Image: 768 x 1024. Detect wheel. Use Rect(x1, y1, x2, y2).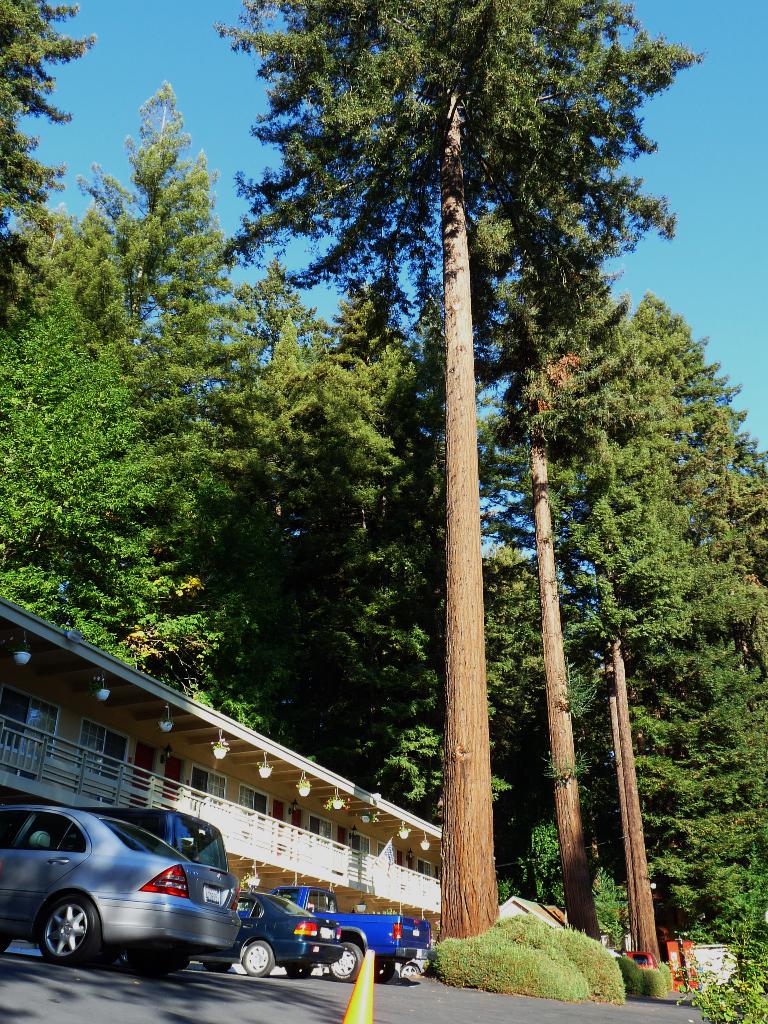
Rect(330, 939, 358, 979).
